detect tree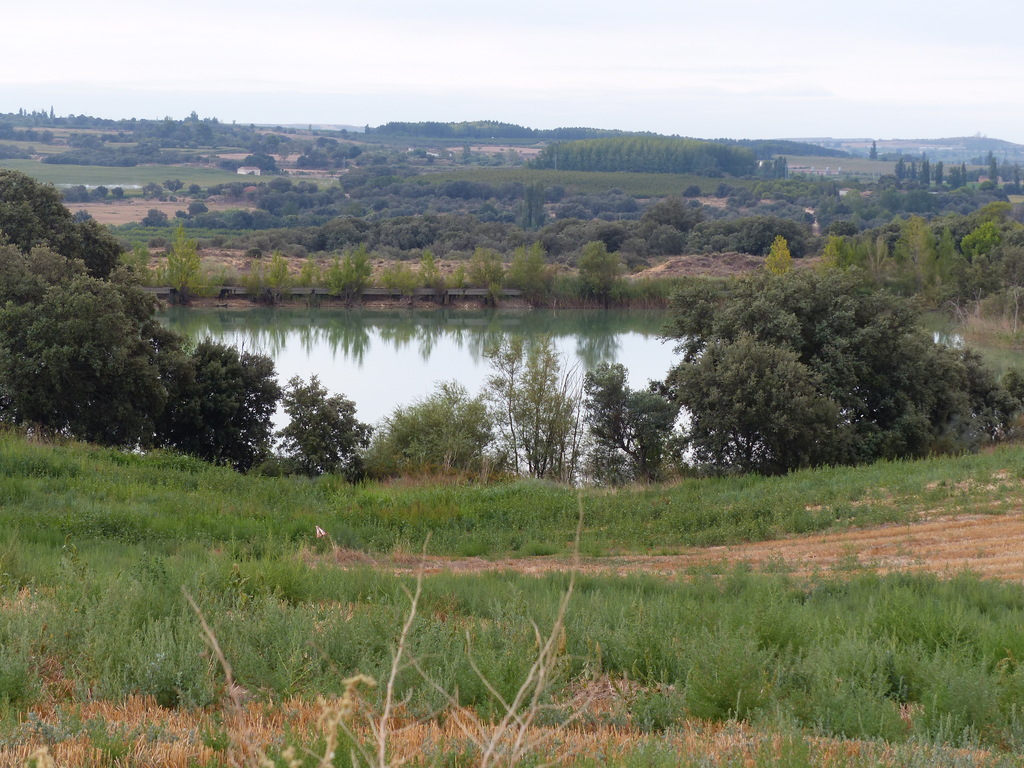
<bbox>268, 131, 295, 156</bbox>
